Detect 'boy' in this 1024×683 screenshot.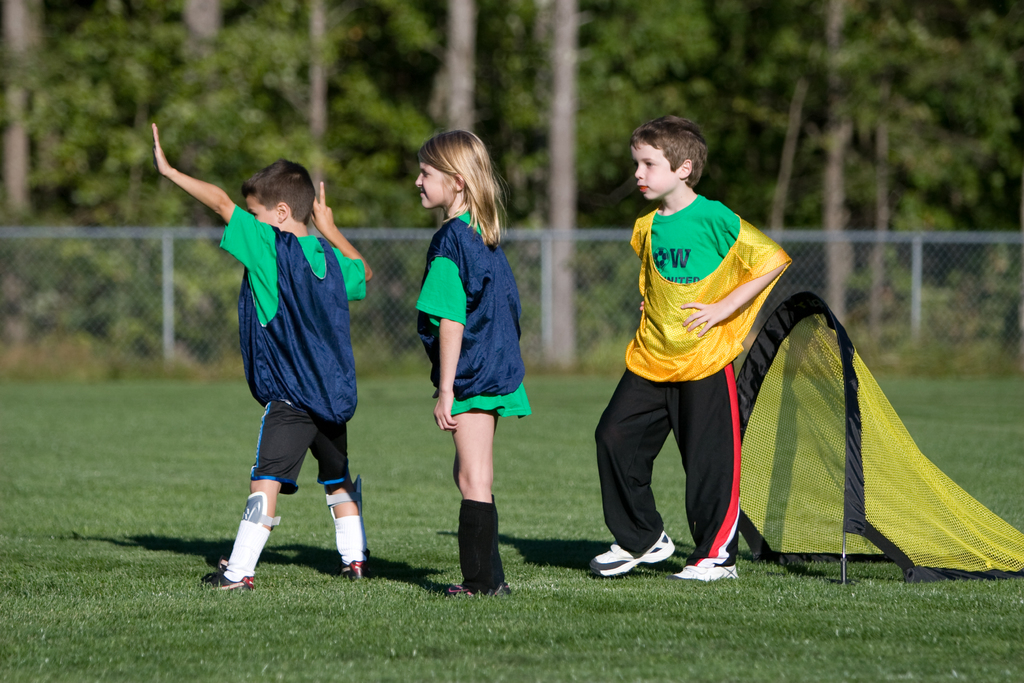
Detection: locate(590, 111, 791, 577).
